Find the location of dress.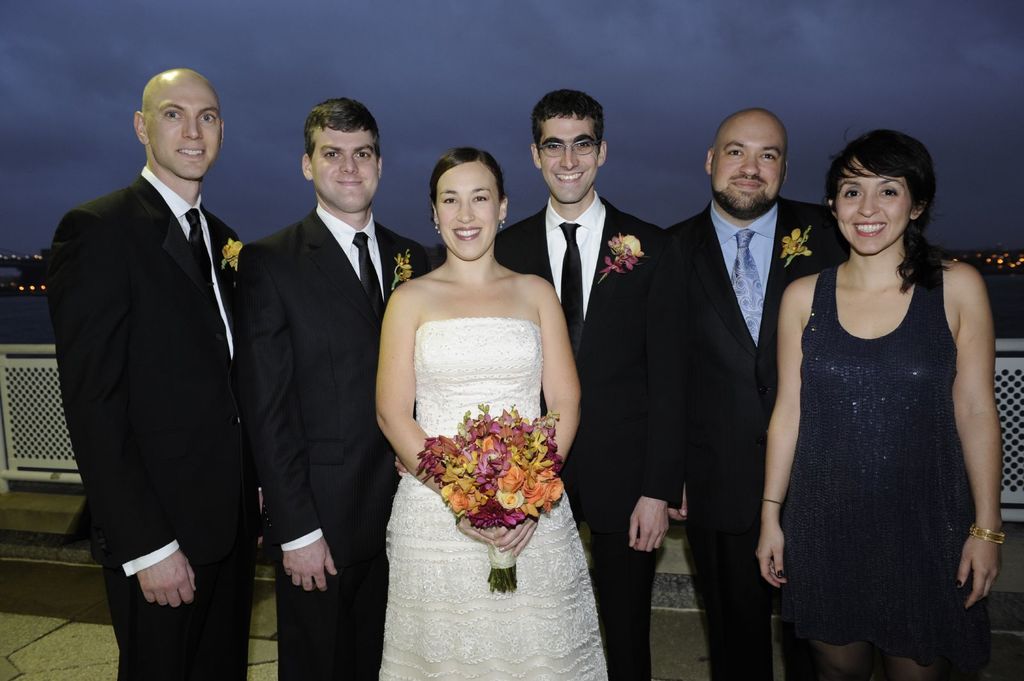
Location: select_region(377, 318, 608, 680).
